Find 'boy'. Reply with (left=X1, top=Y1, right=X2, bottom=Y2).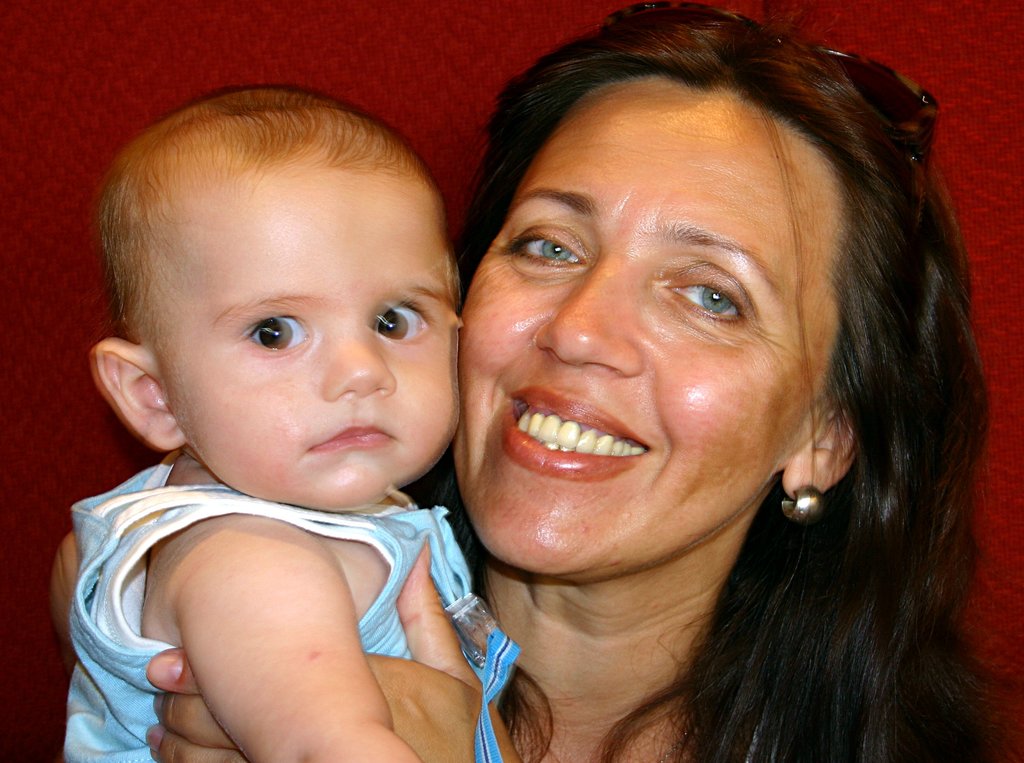
(left=58, top=80, right=554, bottom=762).
